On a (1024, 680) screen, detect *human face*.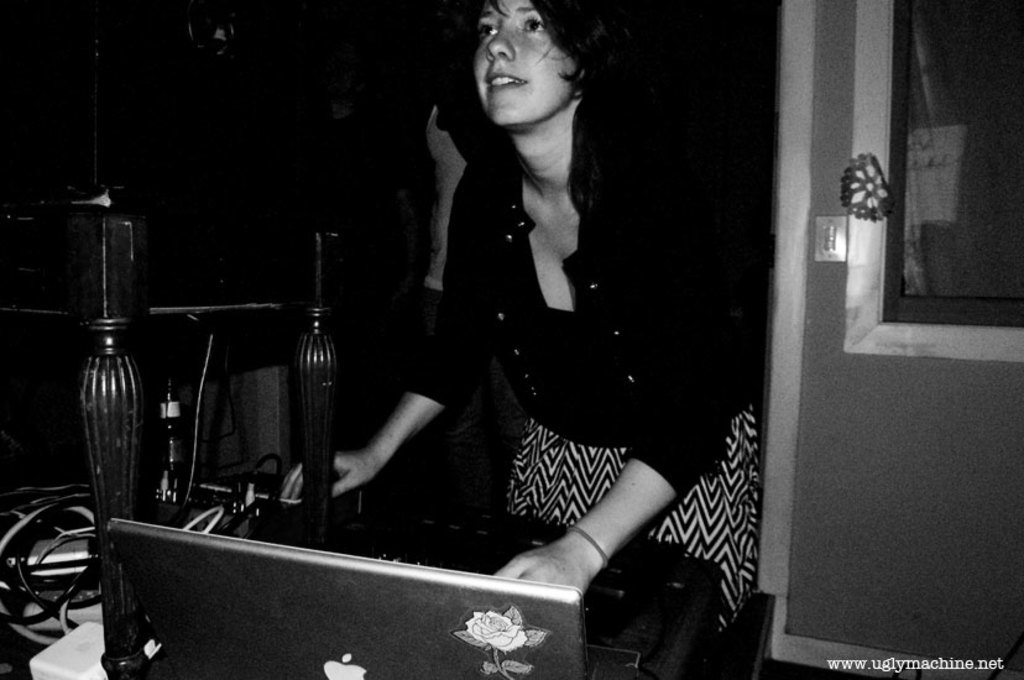
[475,0,578,126].
